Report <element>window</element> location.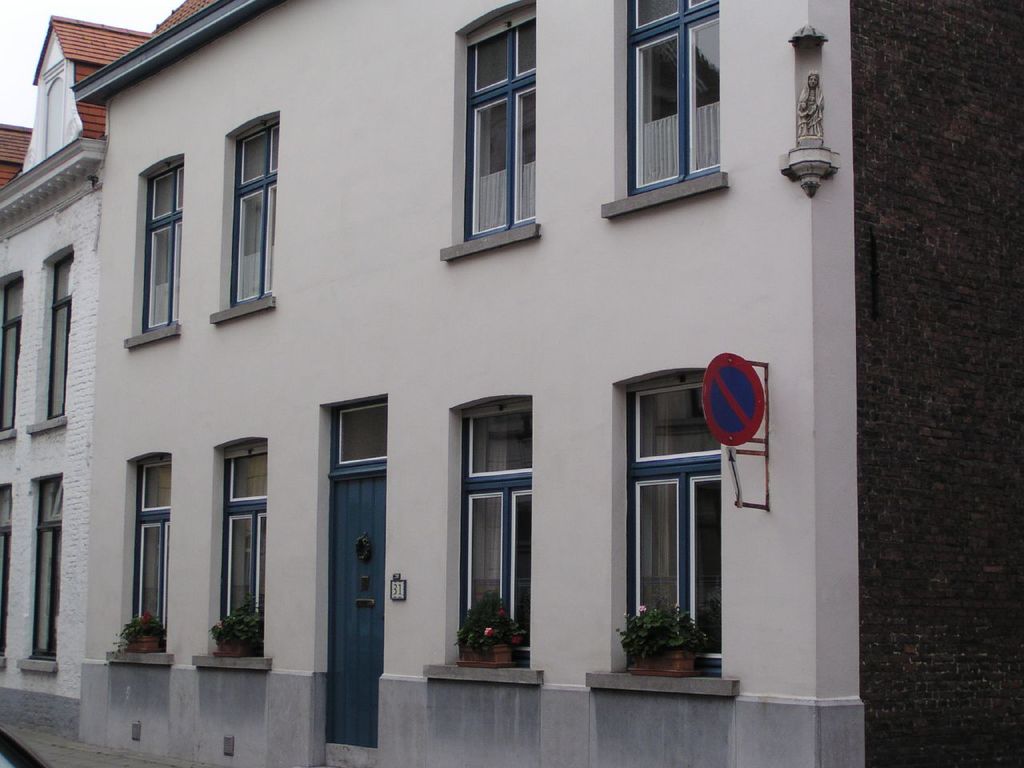
Report: bbox(205, 438, 270, 651).
